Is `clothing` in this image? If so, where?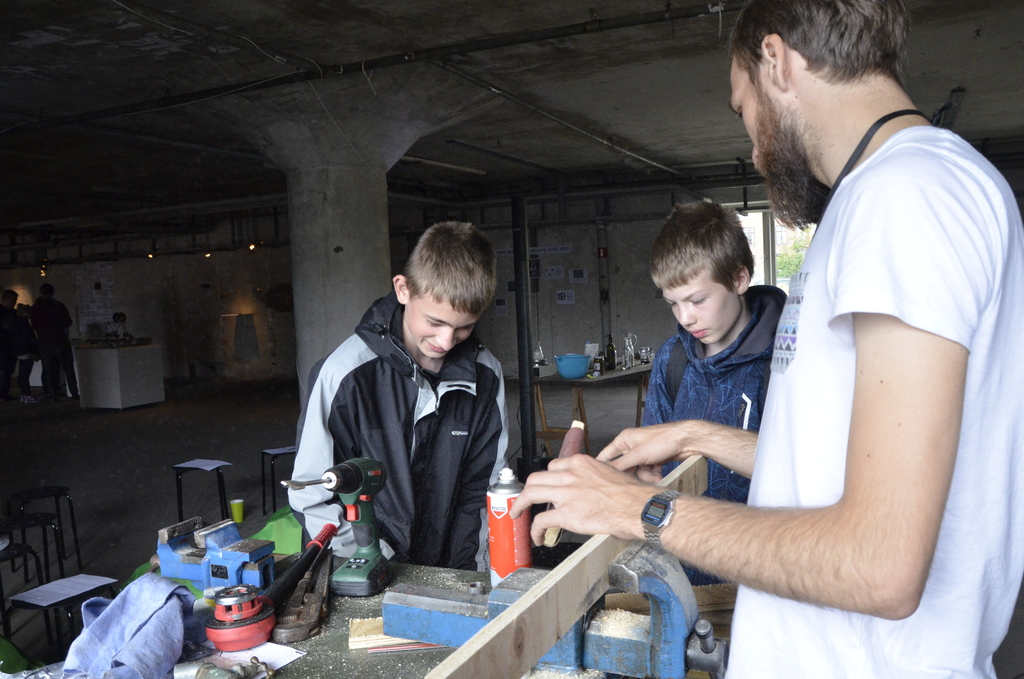
Yes, at [left=721, top=120, right=1023, bottom=678].
